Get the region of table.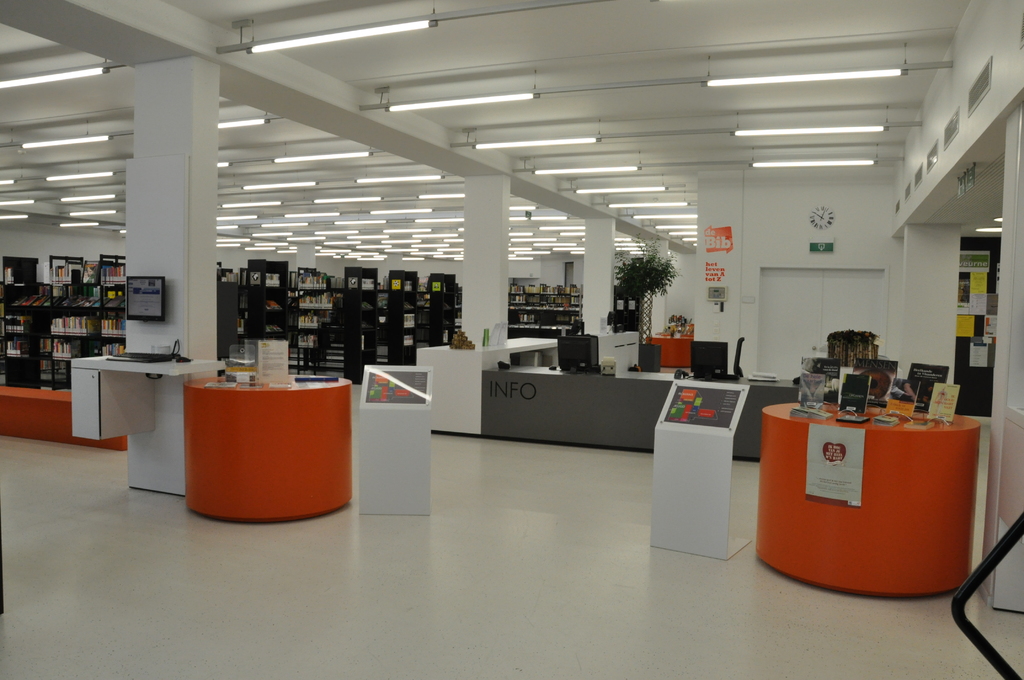
bbox(750, 384, 993, 597).
